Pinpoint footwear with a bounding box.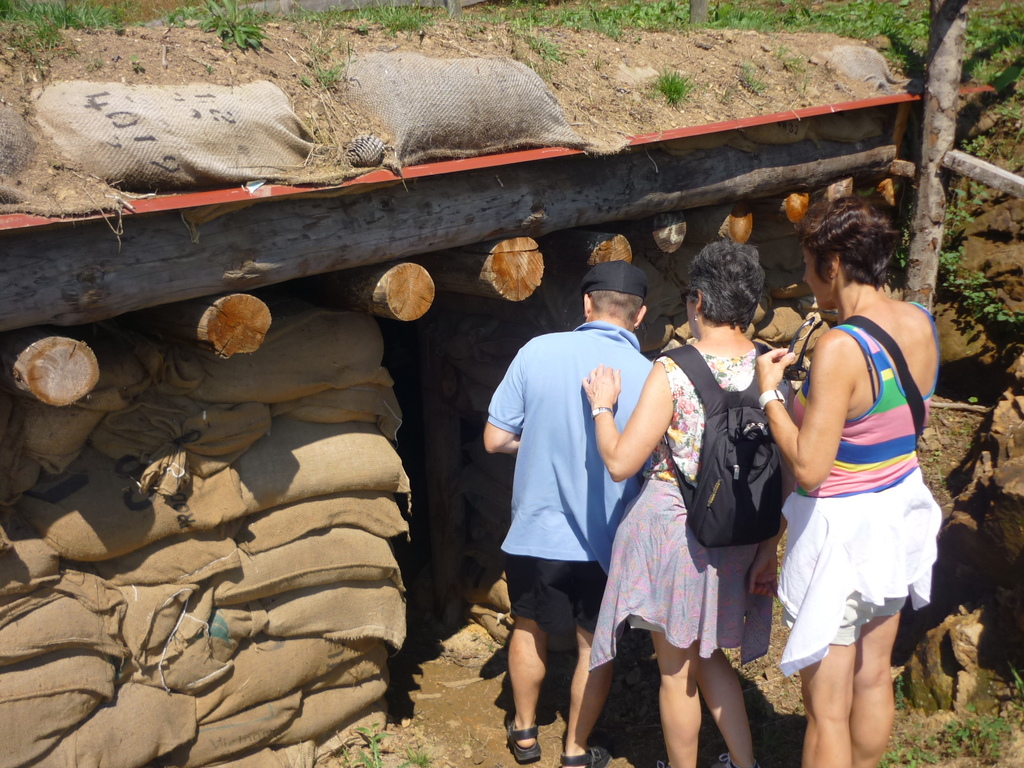
box=[558, 748, 609, 767].
